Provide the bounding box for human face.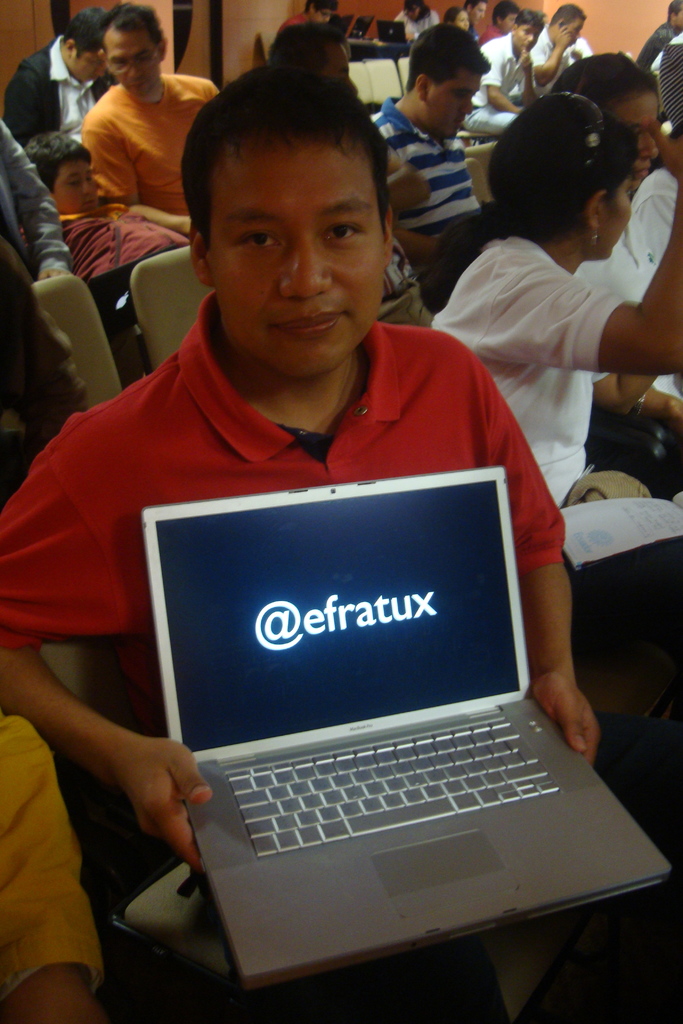
[left=455, top=13, right=474, bottom=34].
